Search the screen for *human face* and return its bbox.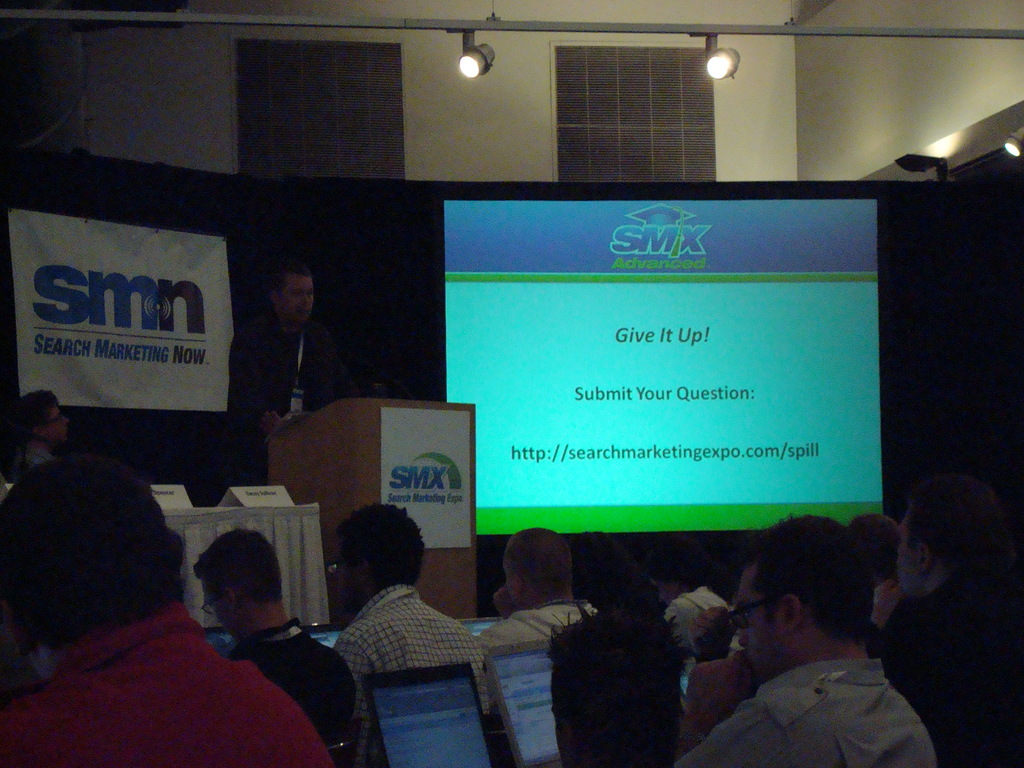
Found: (x1=36, y1=401, x2=73, y2=450).
